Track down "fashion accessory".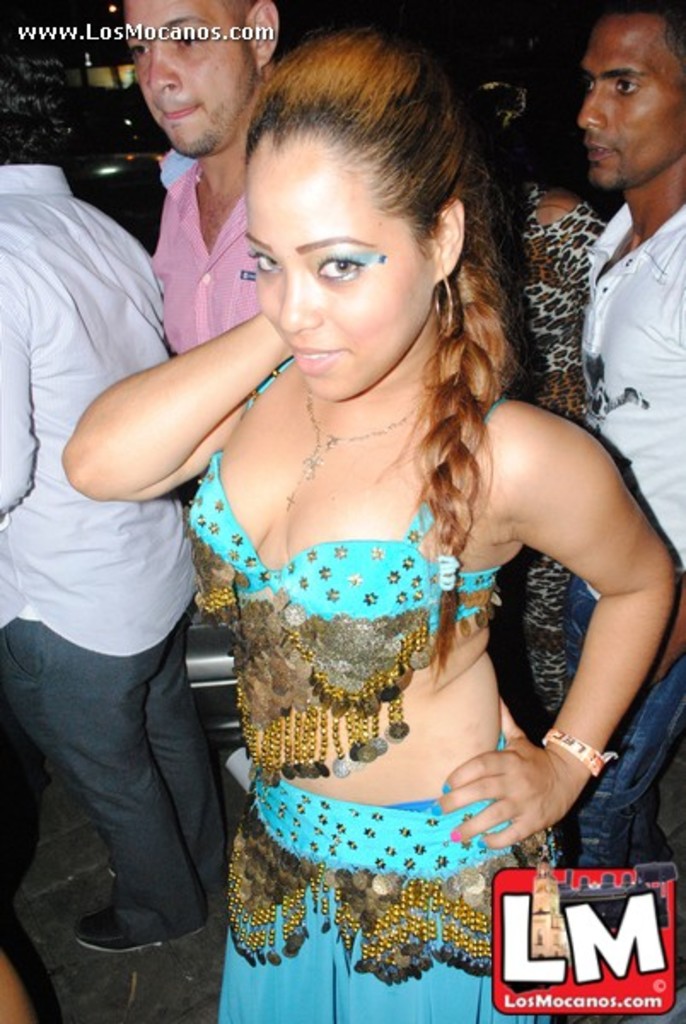
Tracked to locate(77, 908, 198, 954).
